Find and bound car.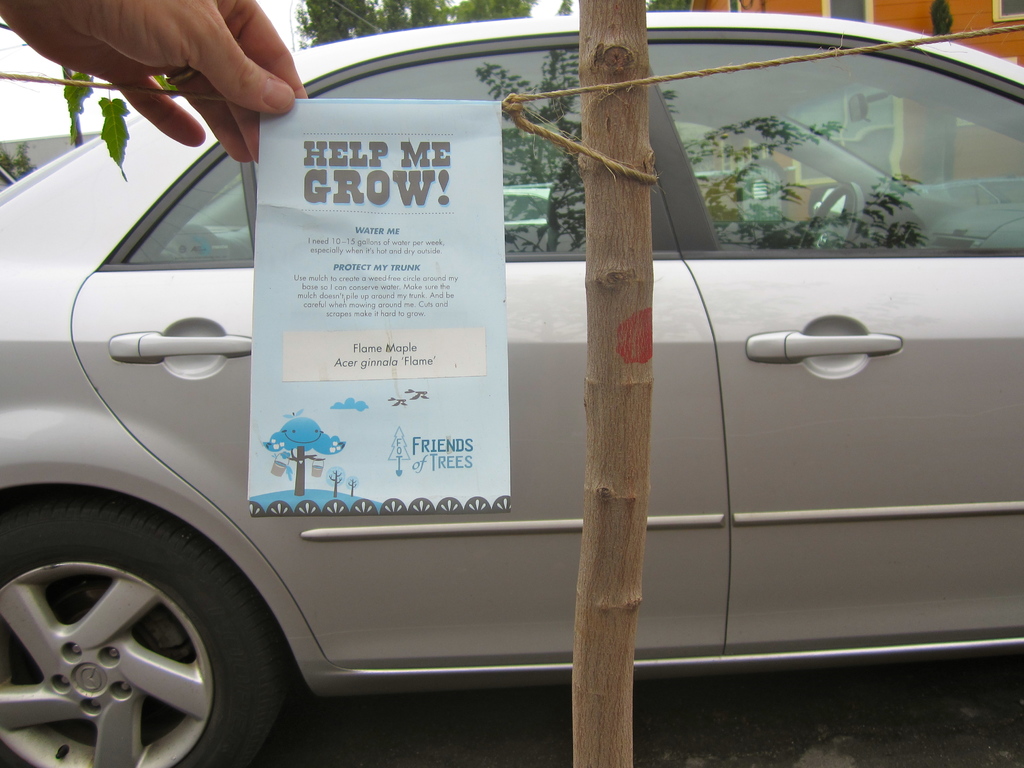
Bound: pyautogui.locateOnScreen(10, 52, 989, 755).
